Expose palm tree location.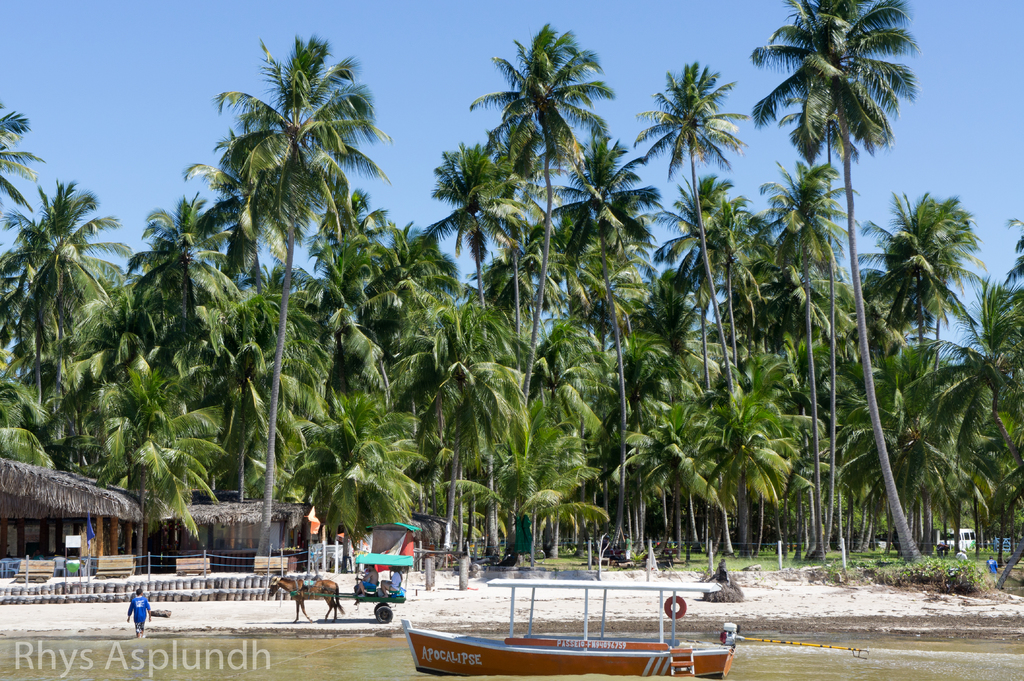
Exposed at Rect(772, 4, 944, 677).
